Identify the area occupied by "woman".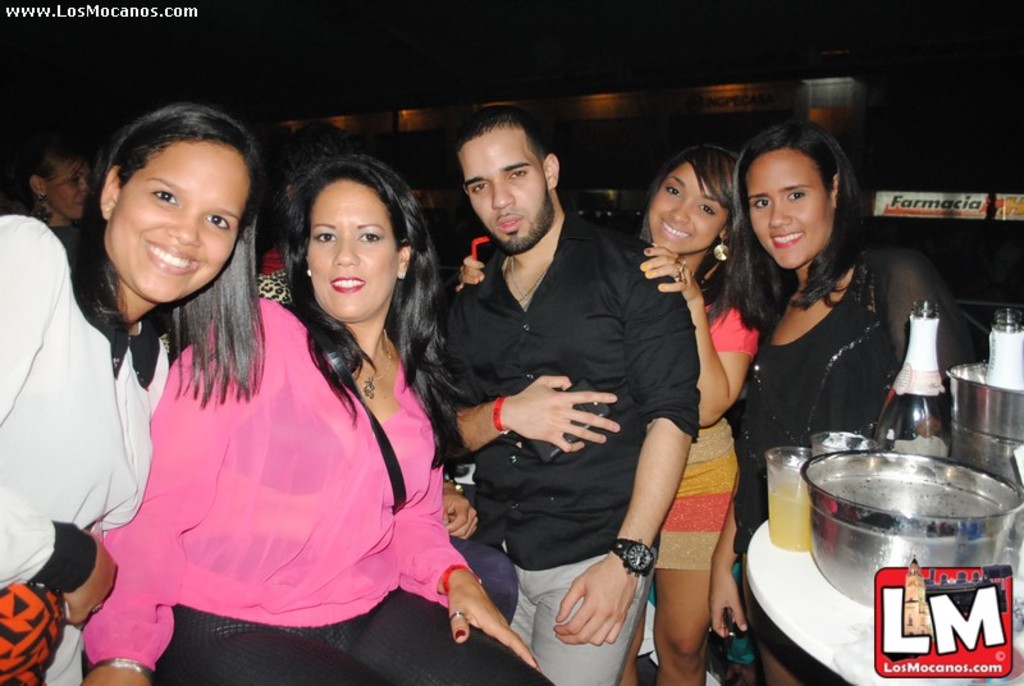
Area: [x1=13, y1=132, x2=114, y2=314].
